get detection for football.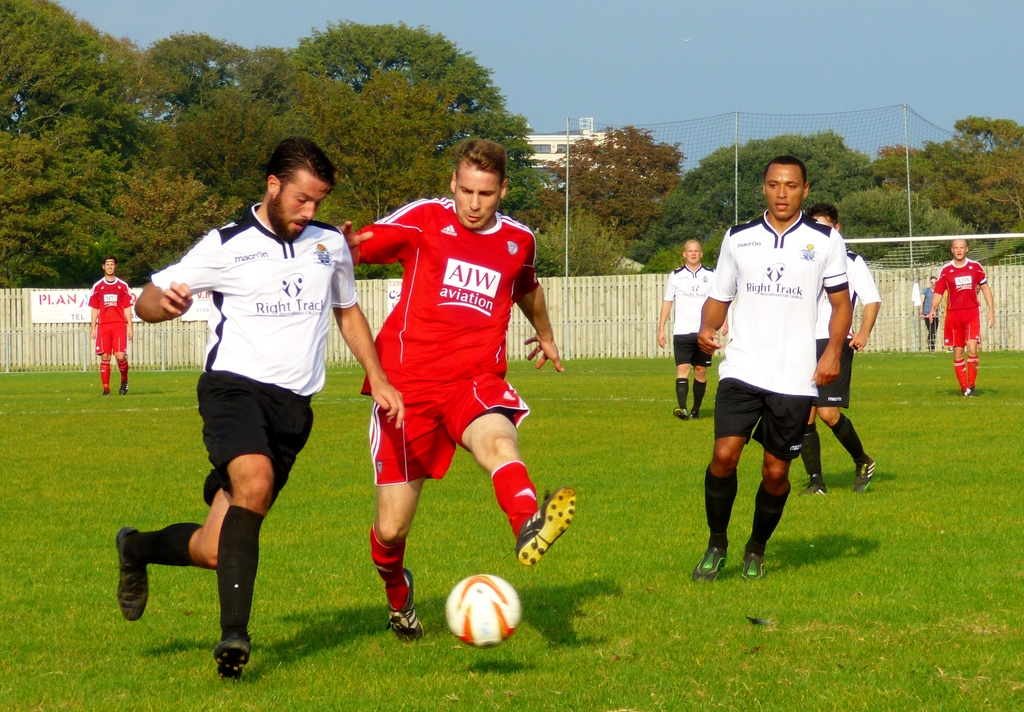
Detection: 439, 572, 527, 646.
